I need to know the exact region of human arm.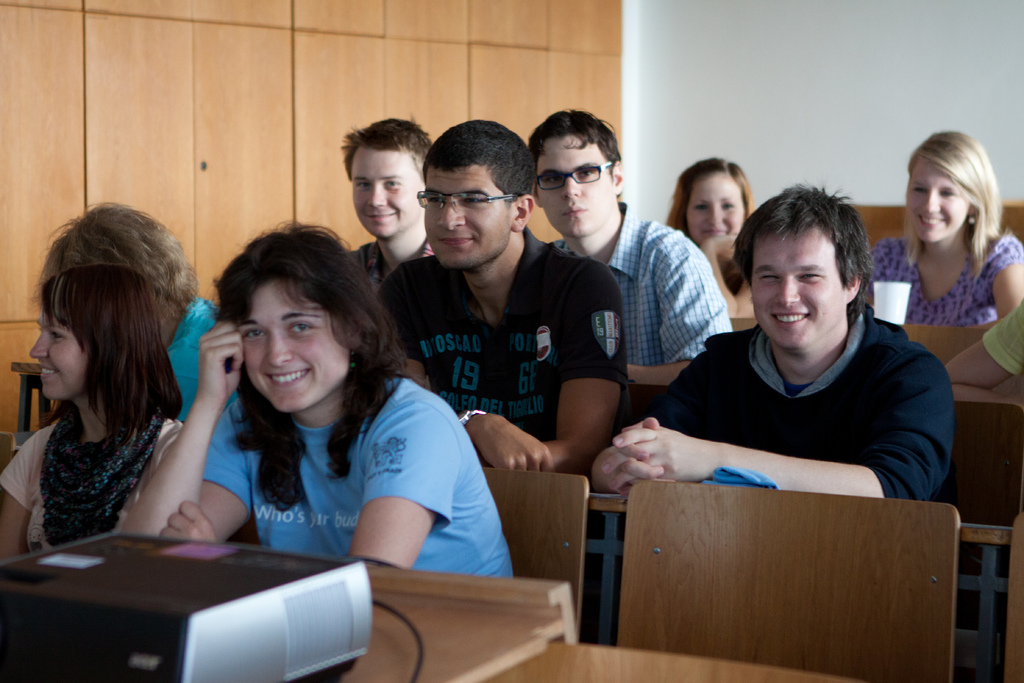
Region: [897, 233, 1022, 356].
